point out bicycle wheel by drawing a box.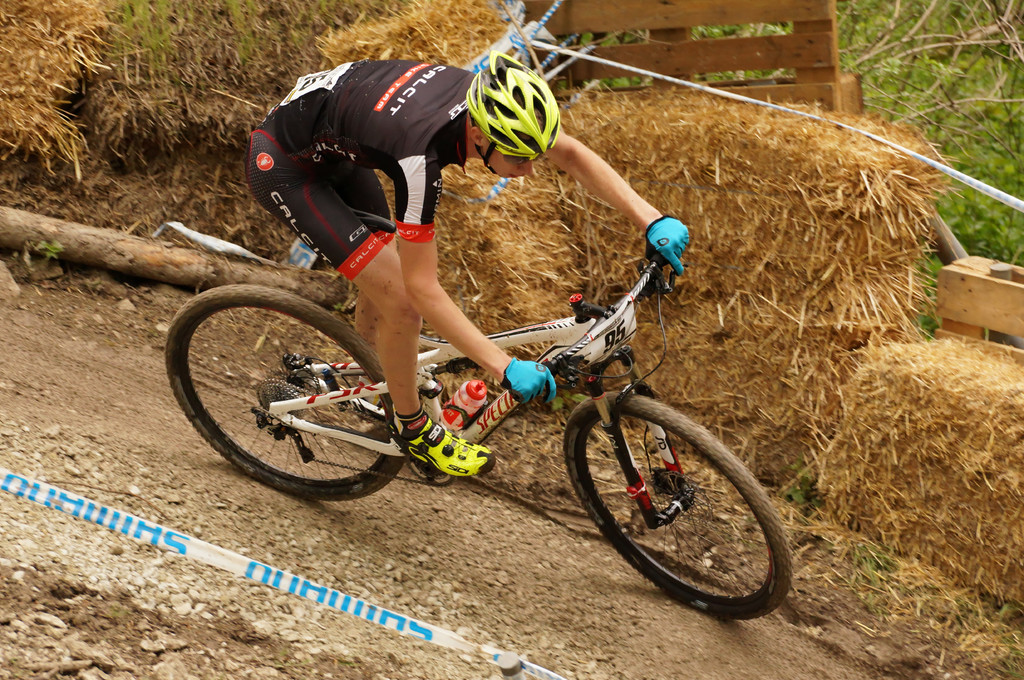
<bbox>159, 281, 408, 512</bbox>.
